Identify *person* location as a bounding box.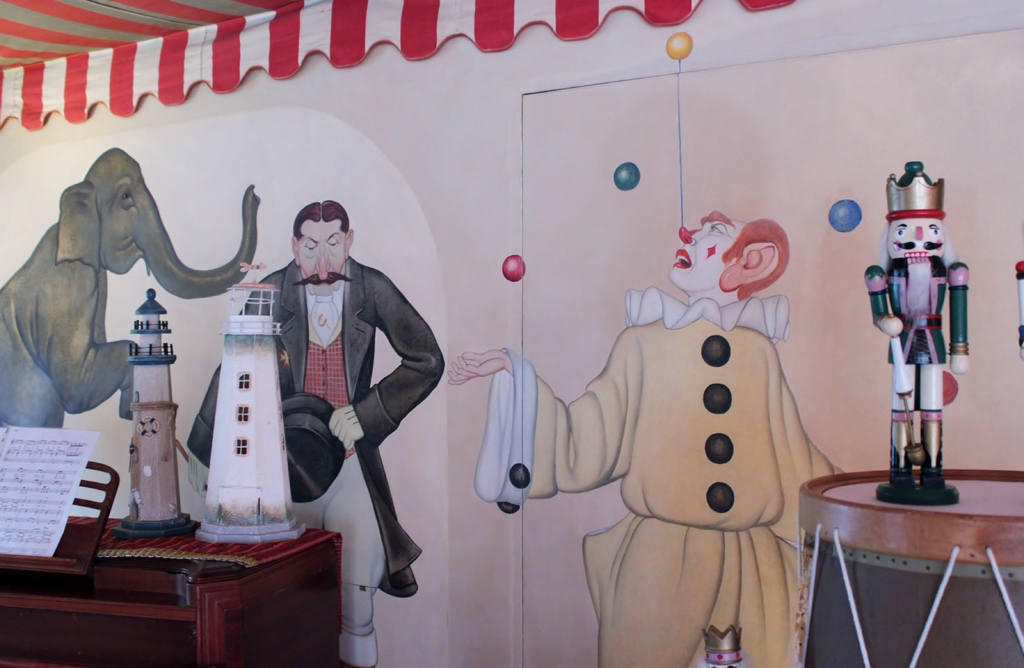
crop(211, 189, 424, 607).
